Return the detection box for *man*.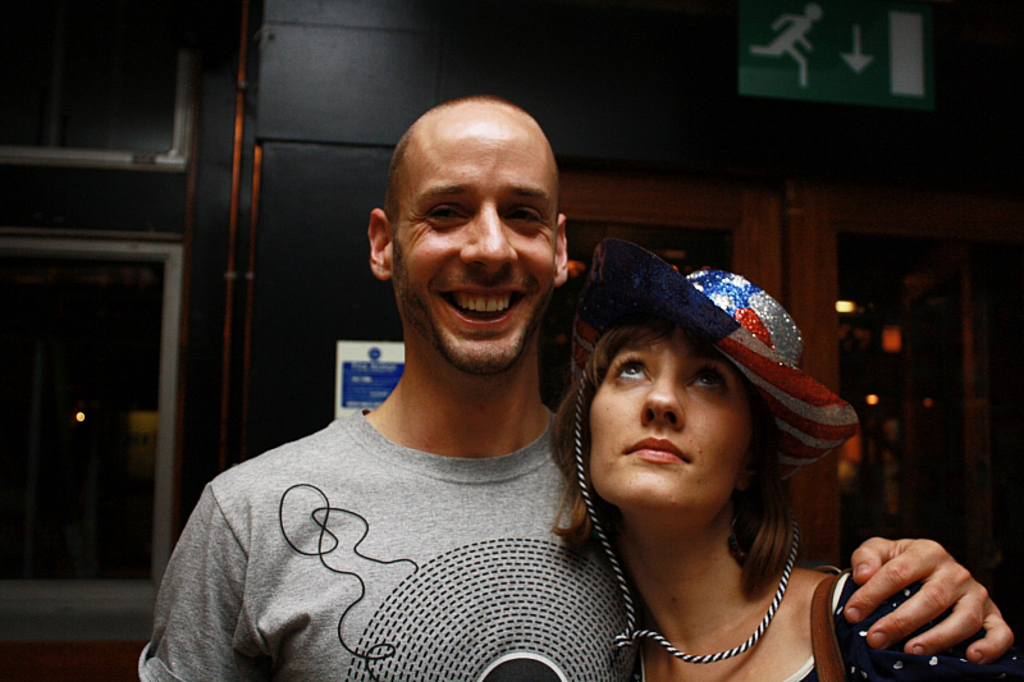
<bbox>131, 99, 1012, 681</bbox>.
